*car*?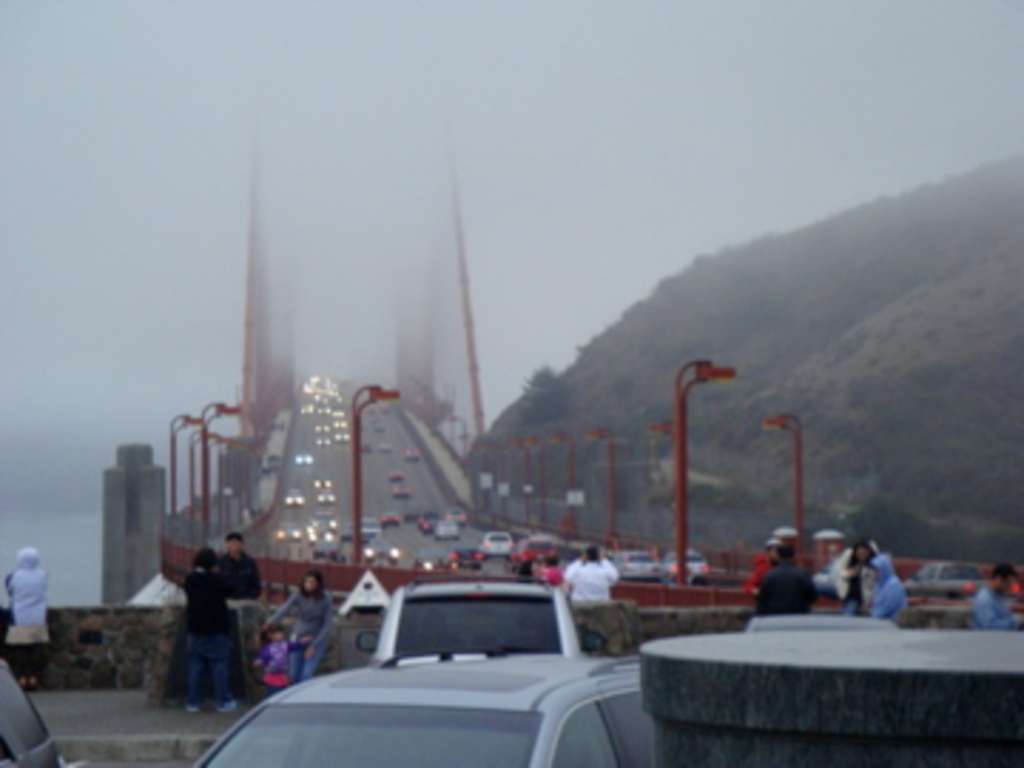
crop(614, 546, 657, 577)
